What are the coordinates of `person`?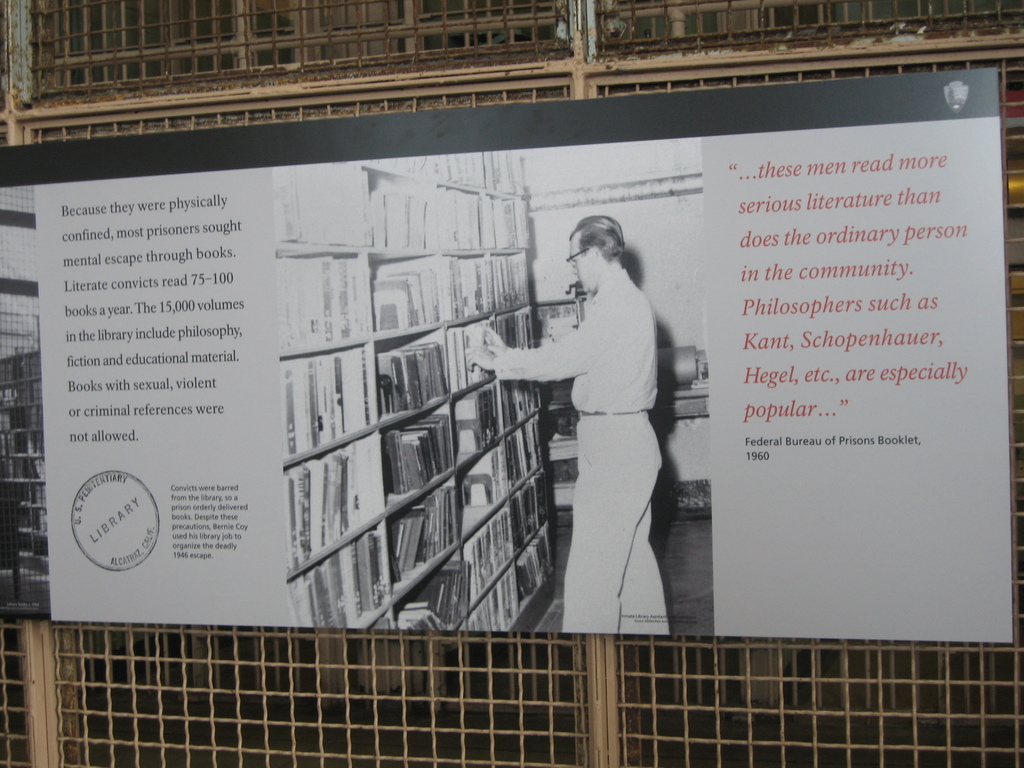
box(518, 224, 701, 655).
